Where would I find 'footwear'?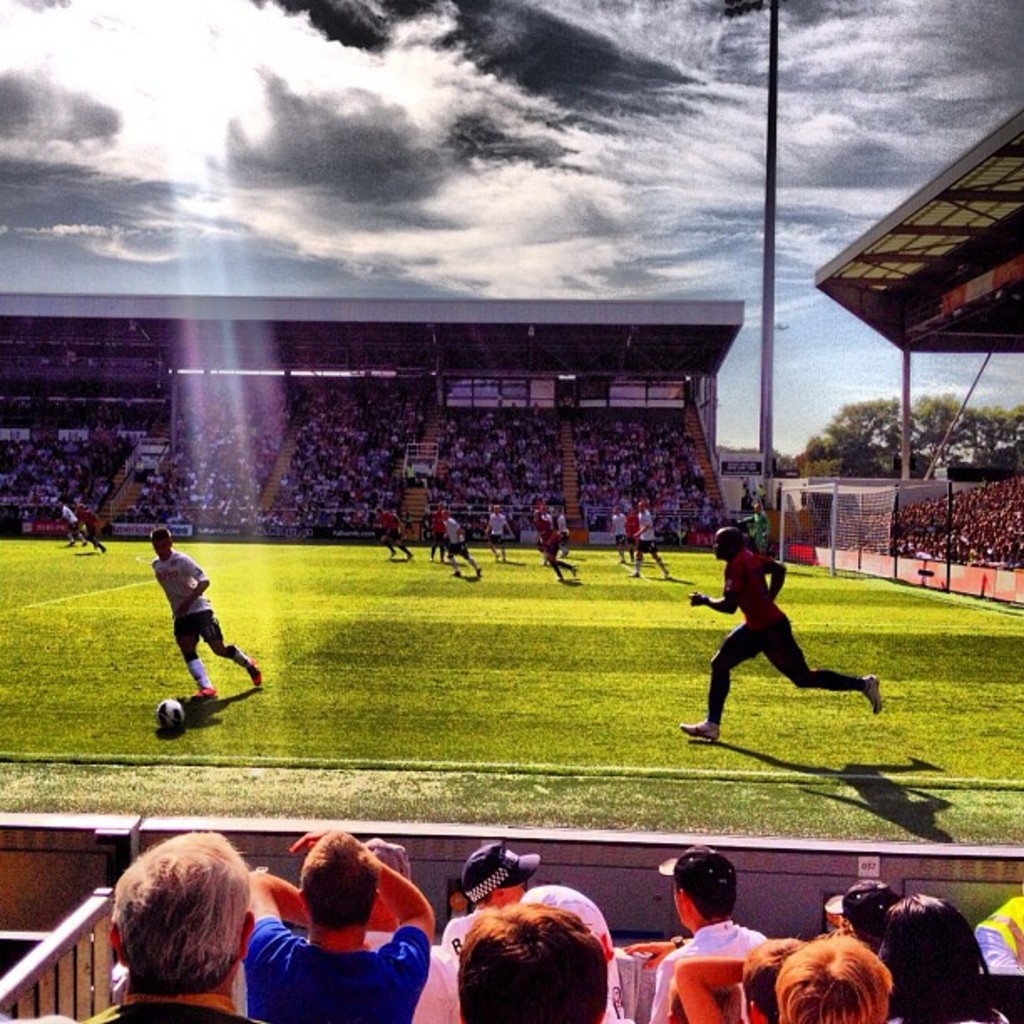
At [678,714,730,743].
